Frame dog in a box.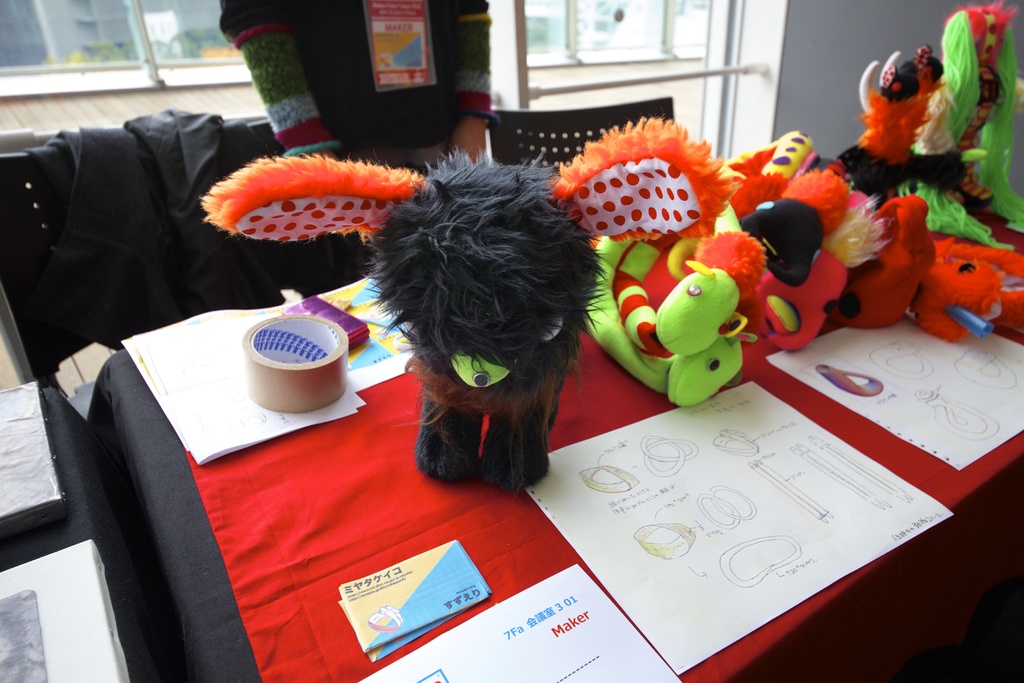
(left=362, top=148, right=604, bottom=490).
